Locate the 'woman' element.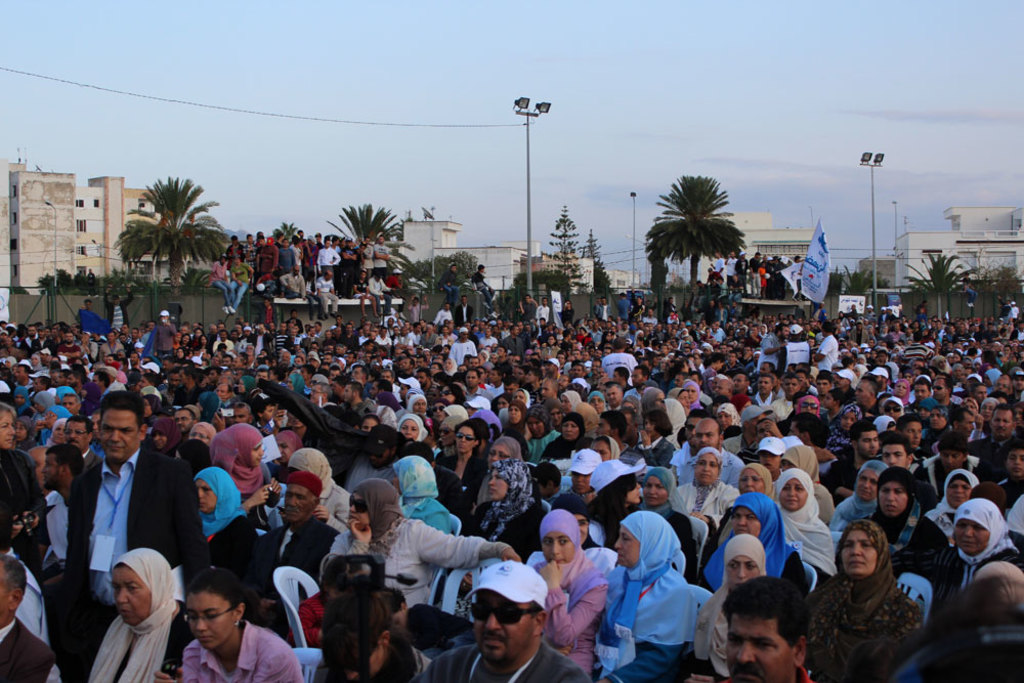
Element bbox: BBox(772, 466, 835, 584).
